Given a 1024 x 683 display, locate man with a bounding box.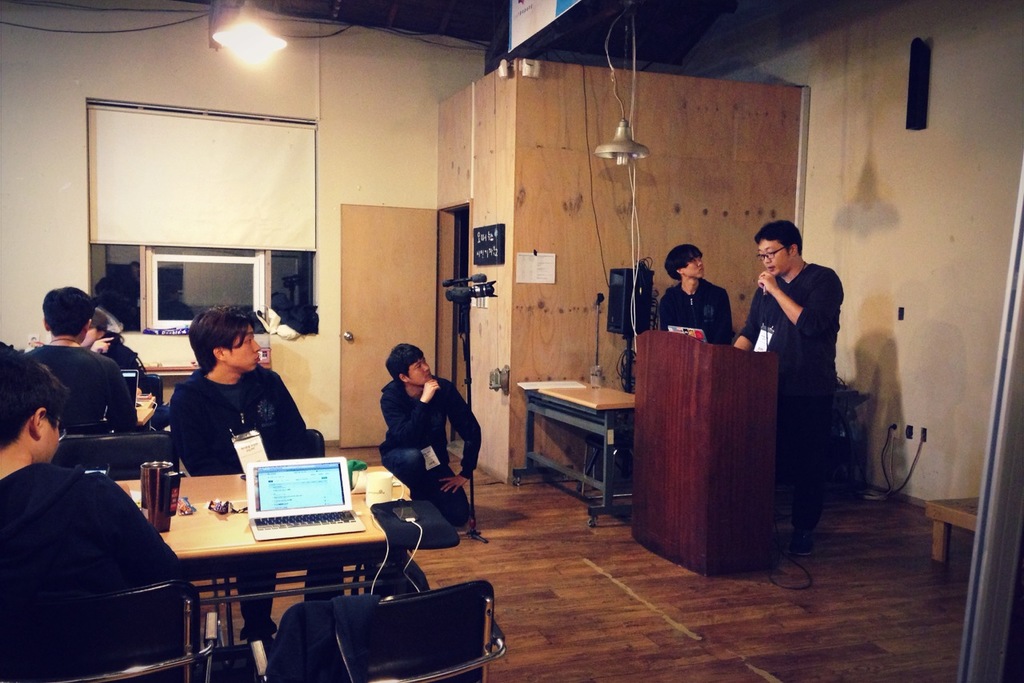
Located: box=[726, 195, 852, 589].
